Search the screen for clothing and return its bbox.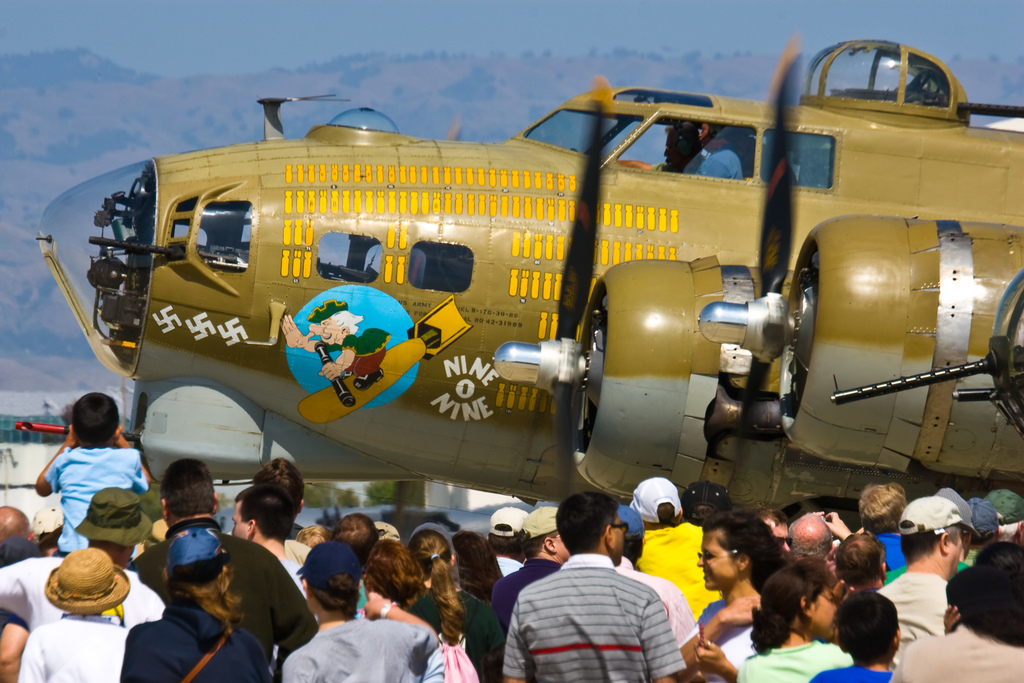
Found: [x1=320, y1=324, x2=388, y2=380].
